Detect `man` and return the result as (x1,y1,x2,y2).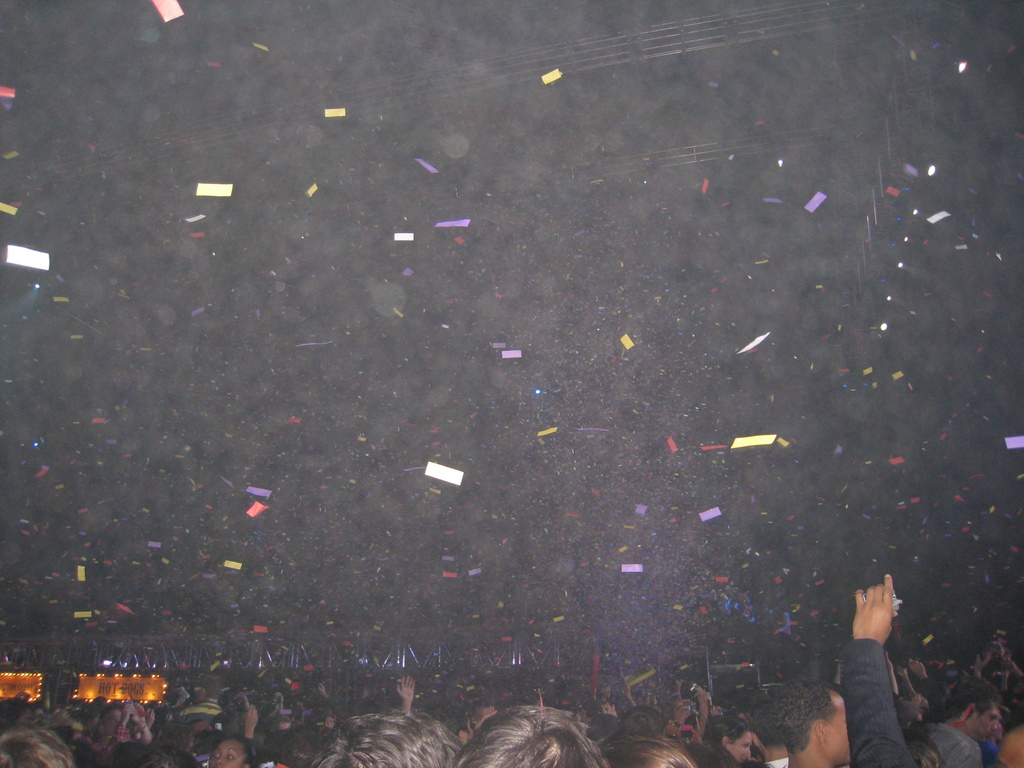
(757,696,794,767).
